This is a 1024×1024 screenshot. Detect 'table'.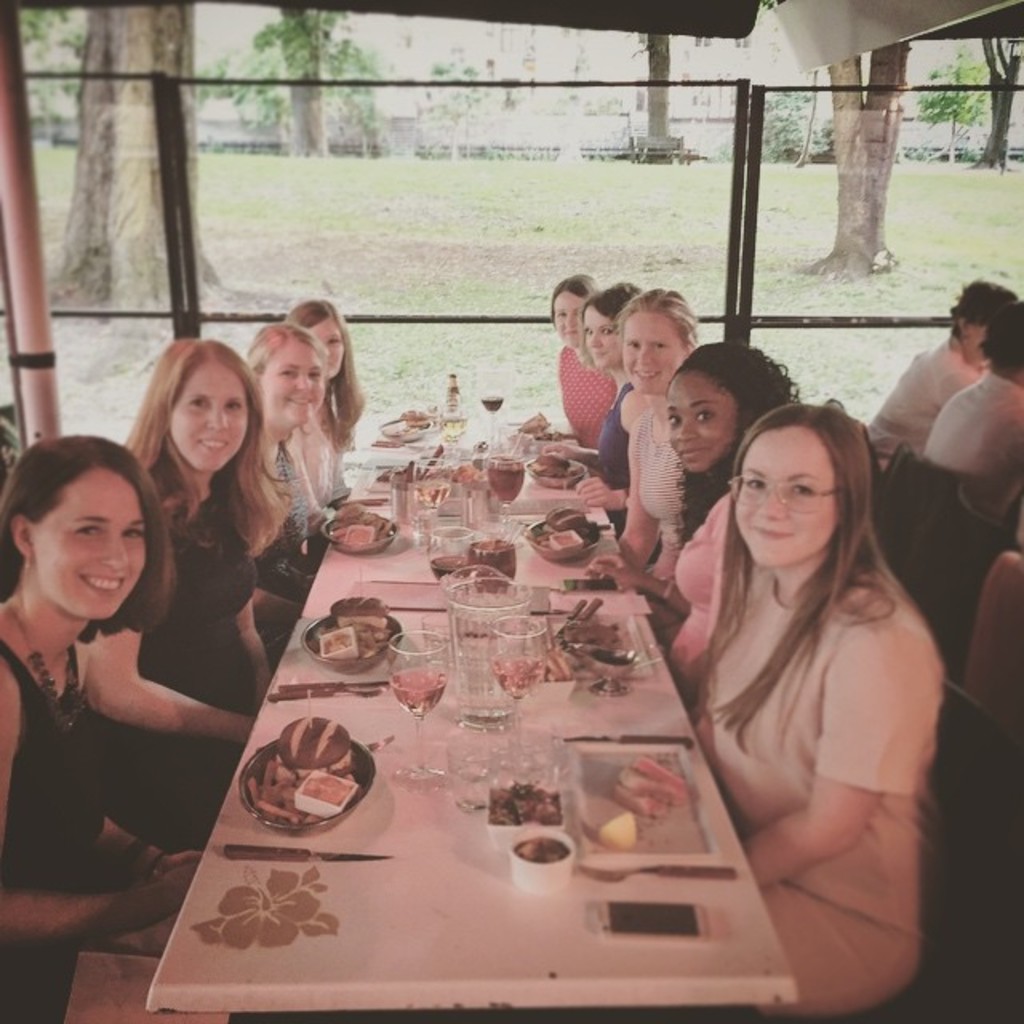
box(294, 414, 651, 616).
